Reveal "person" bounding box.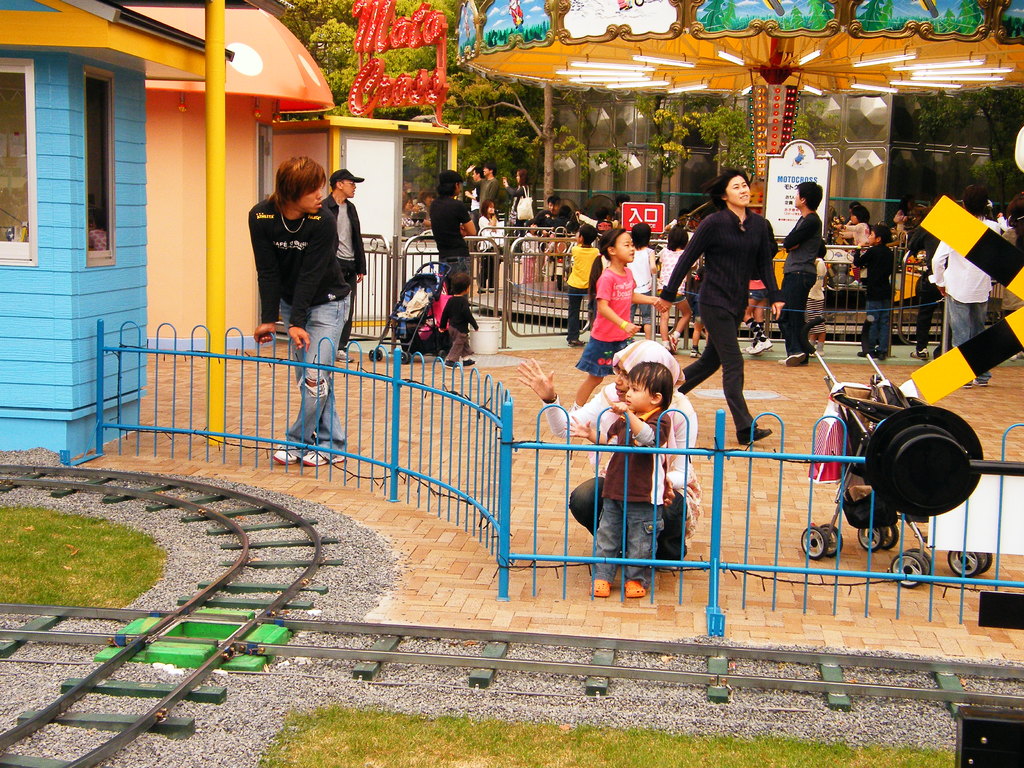
Revealed: x1=655, y1=170, x2=788, y2=445.
